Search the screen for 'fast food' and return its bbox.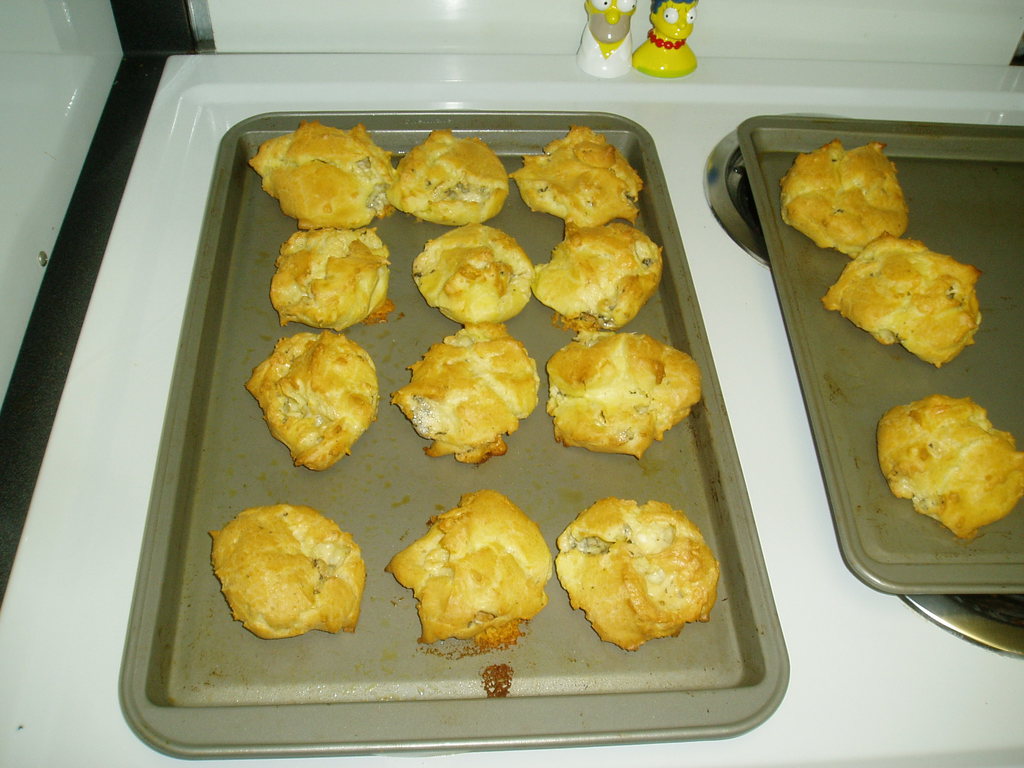
Found: rect(413, 221, 534, 326).
